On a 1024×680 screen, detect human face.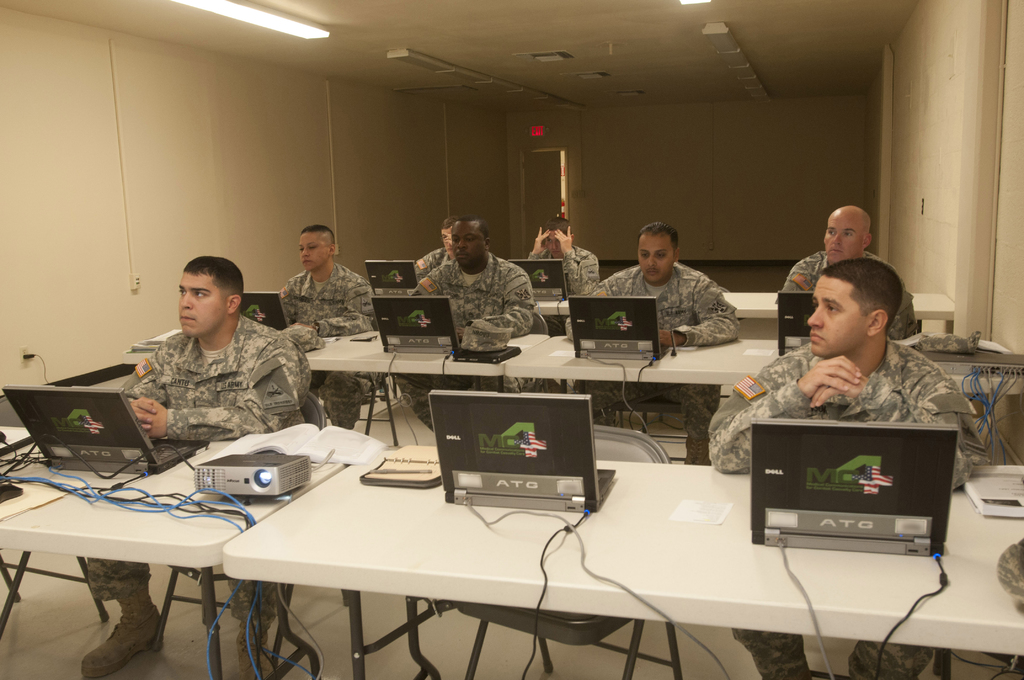
[544,229,561,259].
